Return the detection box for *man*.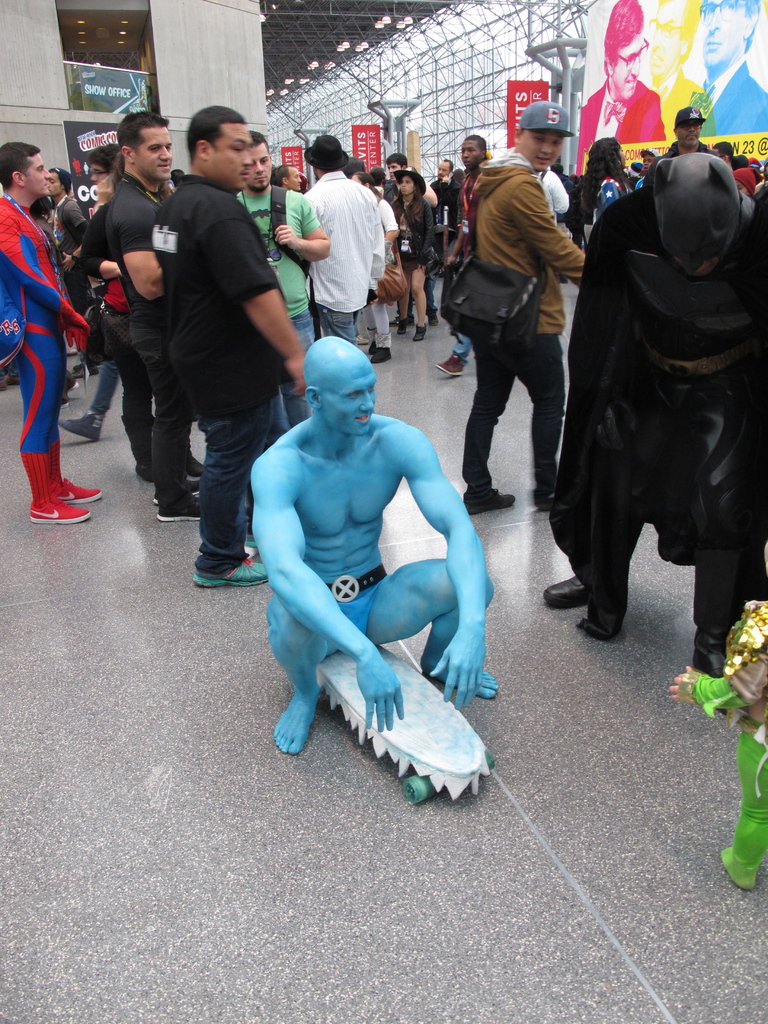
select_region(279, 165, 314, 202).
